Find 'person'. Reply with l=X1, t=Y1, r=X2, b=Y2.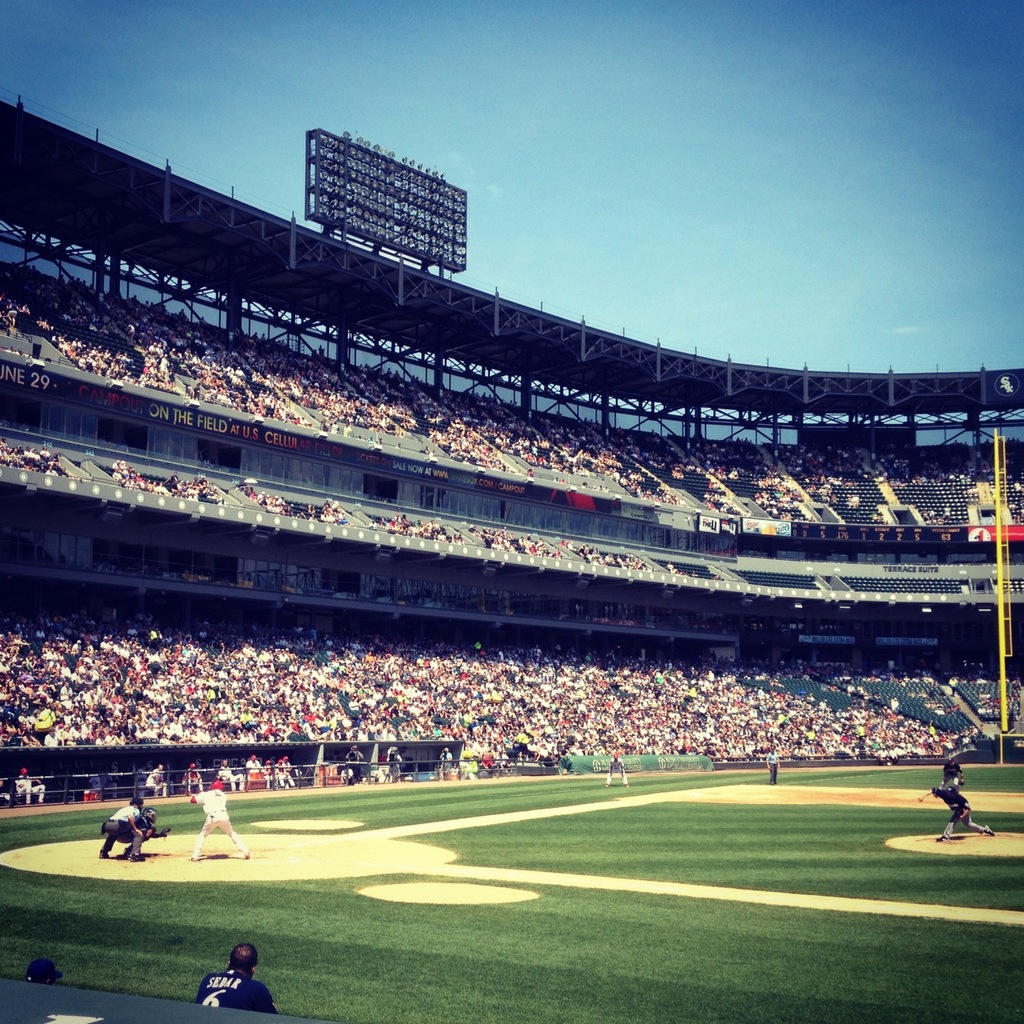
l=603, t=758, r=628, b=791.
